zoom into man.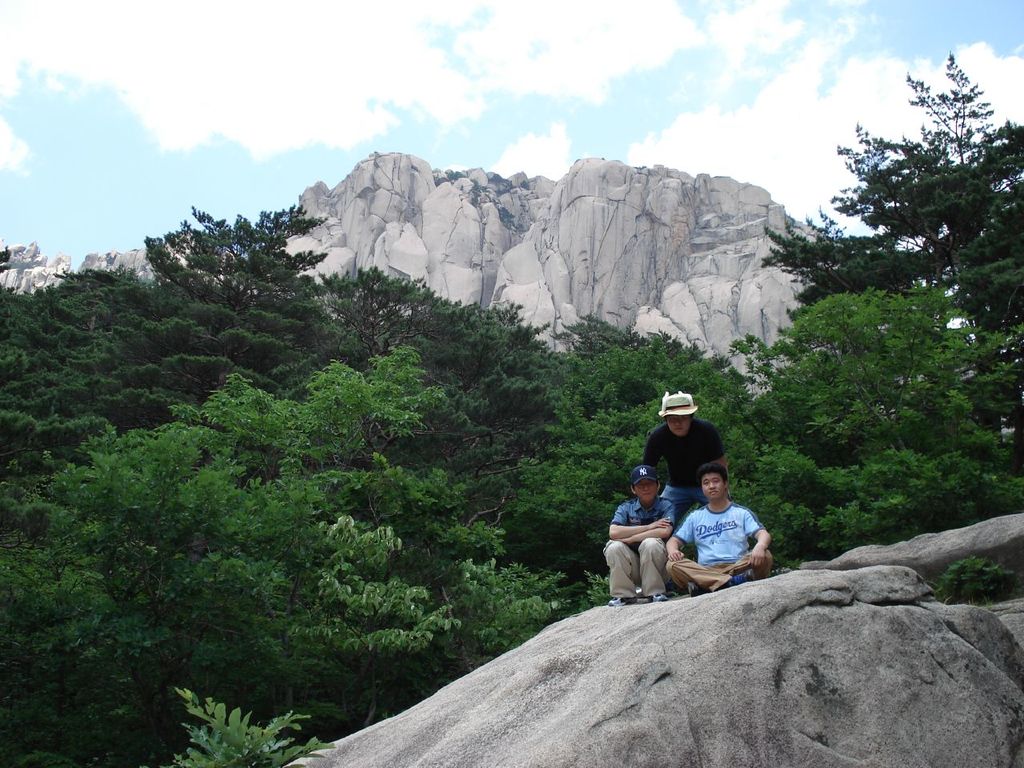
Zoom target: 646 389 729 601.
